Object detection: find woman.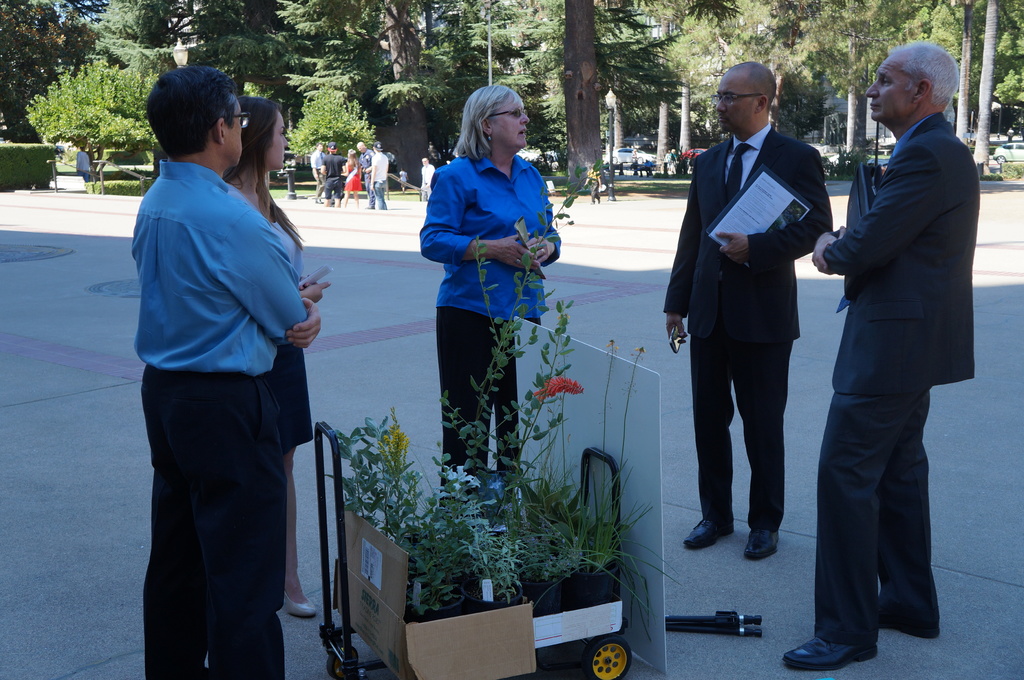
(220,93,333,618).
